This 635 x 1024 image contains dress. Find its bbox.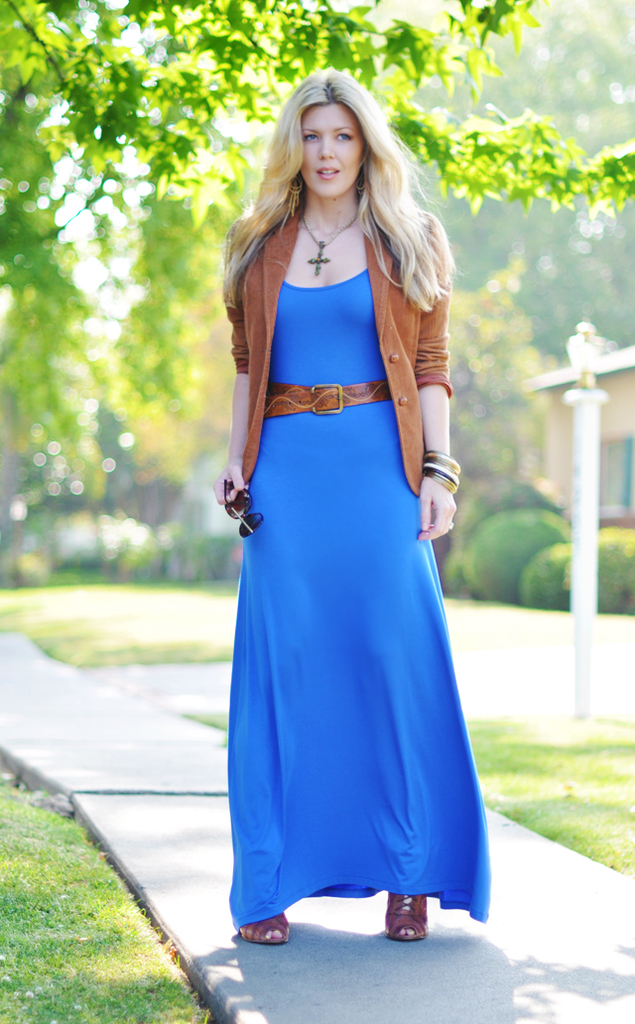
{"x1": 228, "y1": 270, "x2": 489, "y2": 923}.
